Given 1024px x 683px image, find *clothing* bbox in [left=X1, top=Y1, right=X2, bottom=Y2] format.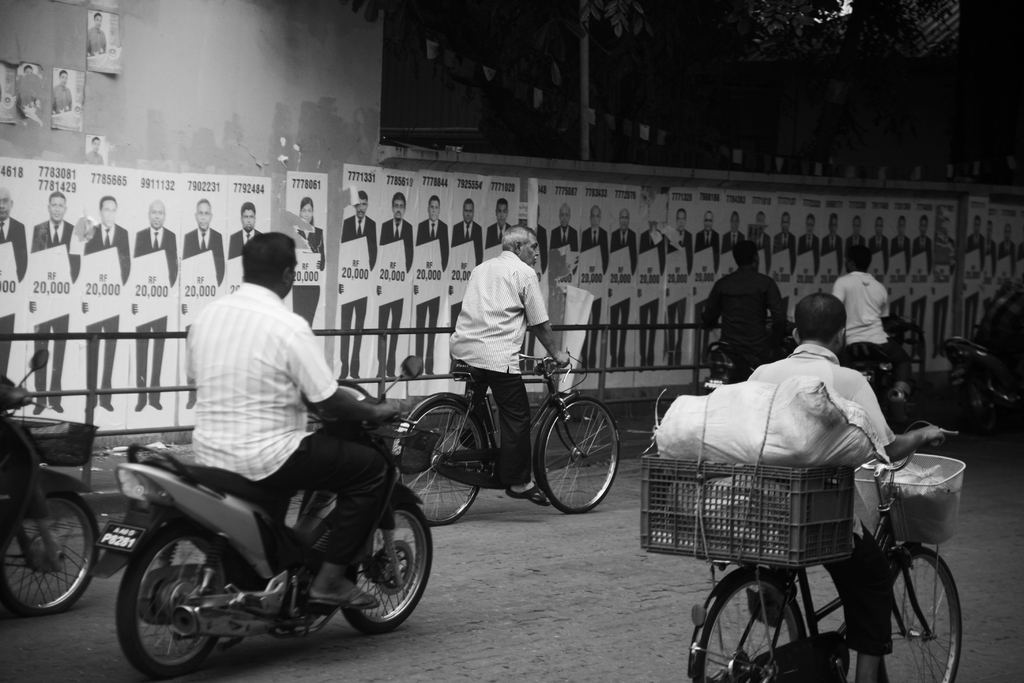
[left=933, top=237, right=957, bottom=347].
